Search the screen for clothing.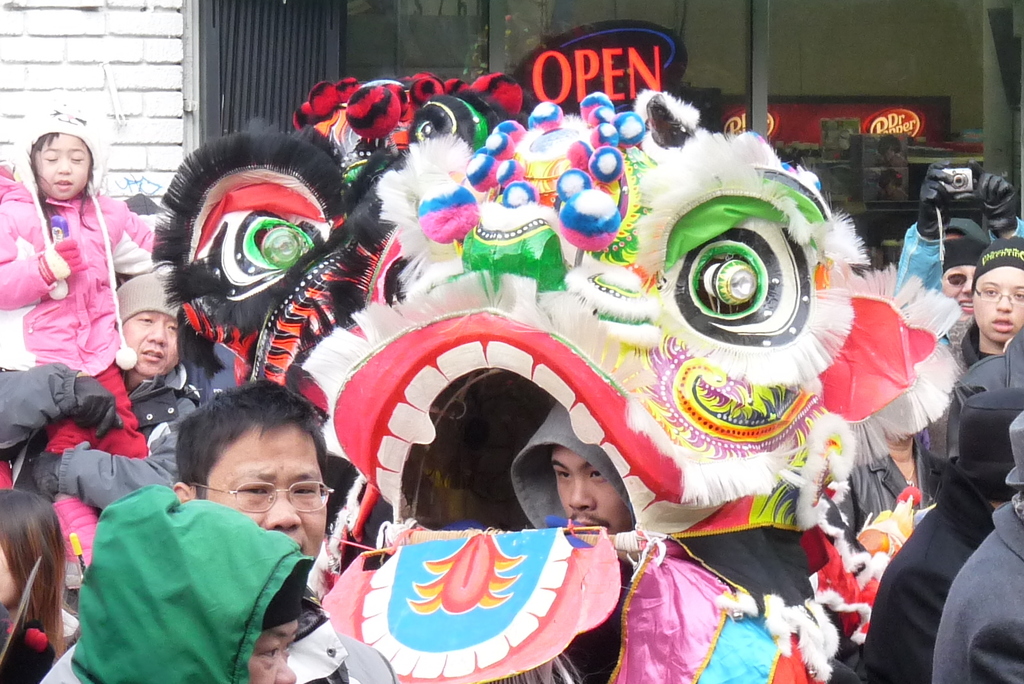
Found at box=[45, 484, 350, 683].
